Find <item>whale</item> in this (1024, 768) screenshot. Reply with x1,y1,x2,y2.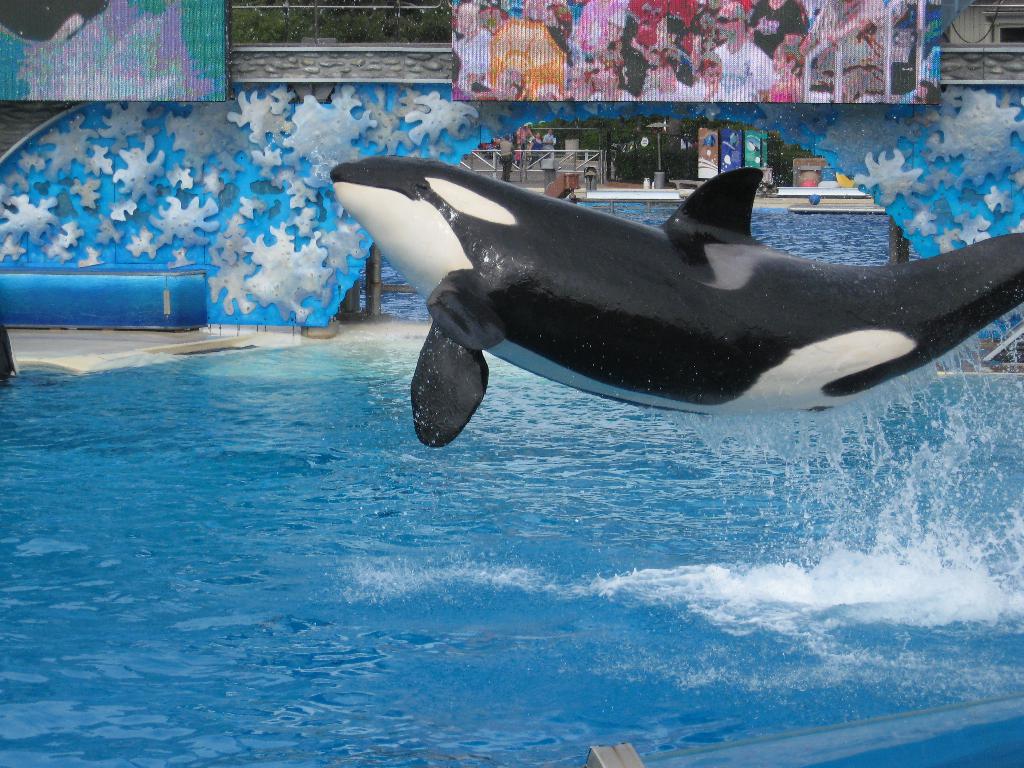
335,152,1023,450.
